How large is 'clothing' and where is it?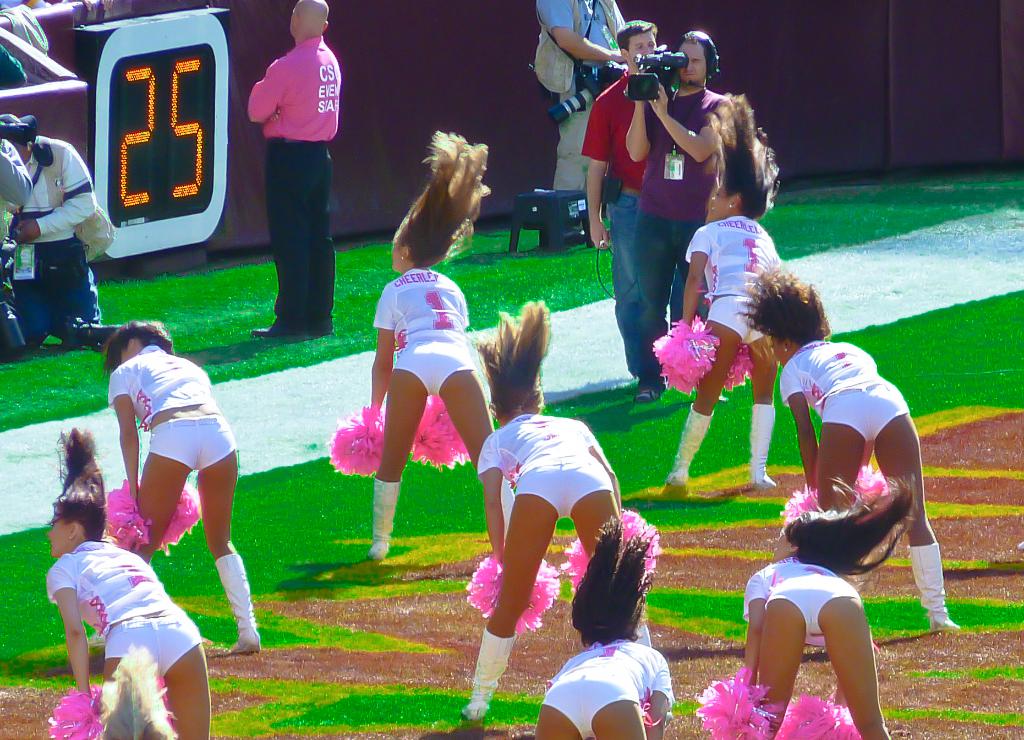
Bounding box: {"x1": 535, "y1": 0, "x2": 626, "y2": 197}.
